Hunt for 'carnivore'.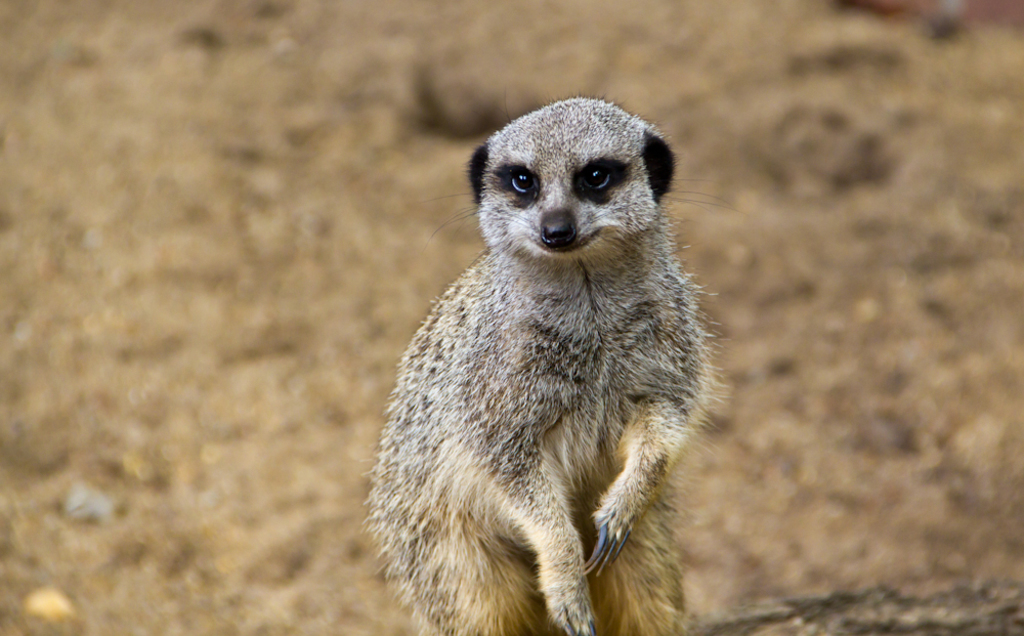
Hunted down at [359,86,739,635].
